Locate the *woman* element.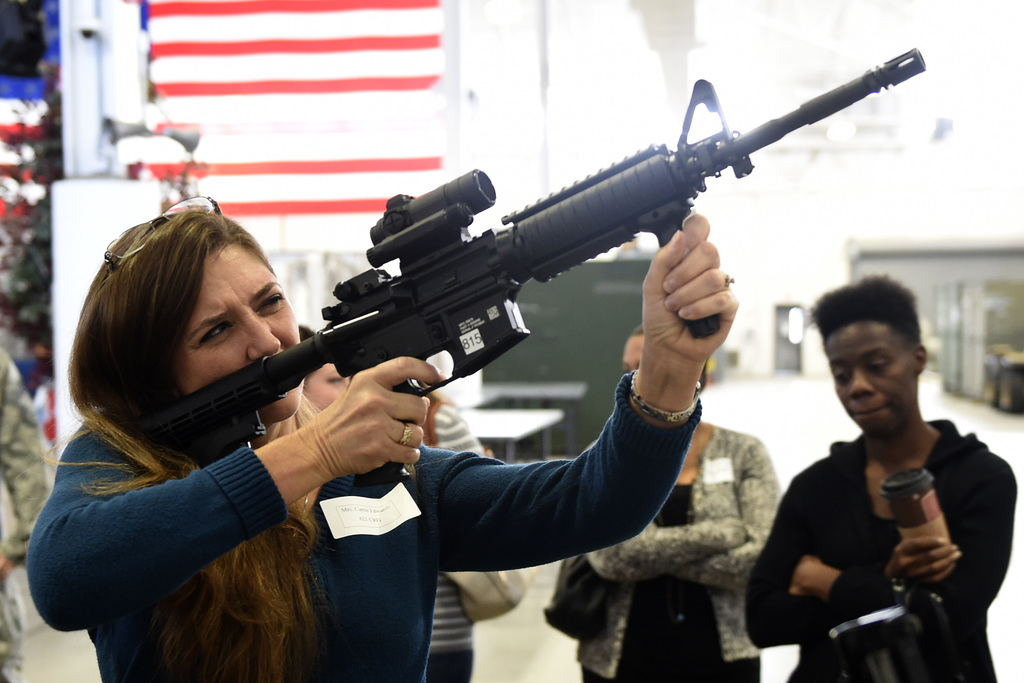
Element bbox: {"x1": 566, "y1": 326, "x2": 783, "y2": 682}.
